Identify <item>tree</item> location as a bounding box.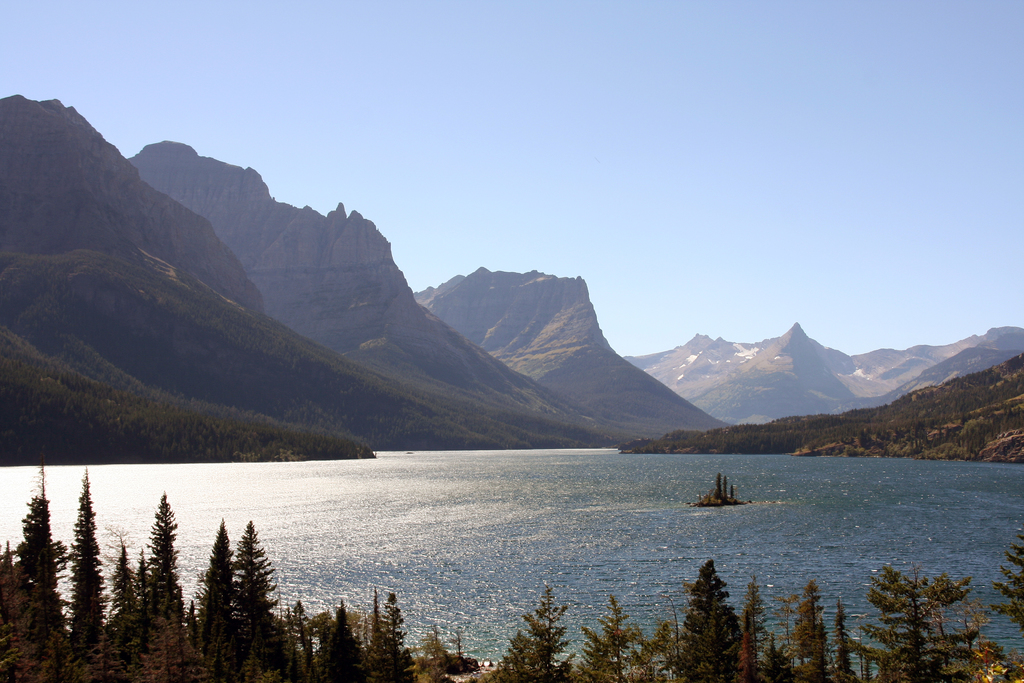
113/531/149/682.
